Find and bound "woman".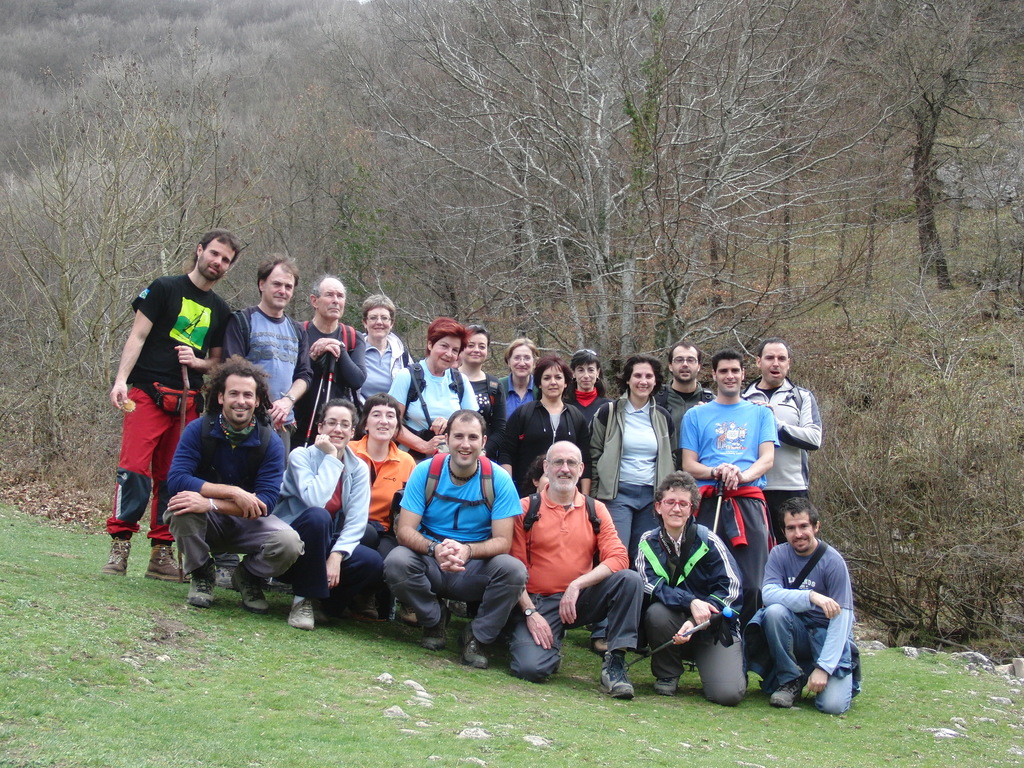
Bound: BBox(452, 324, 509, 457).
